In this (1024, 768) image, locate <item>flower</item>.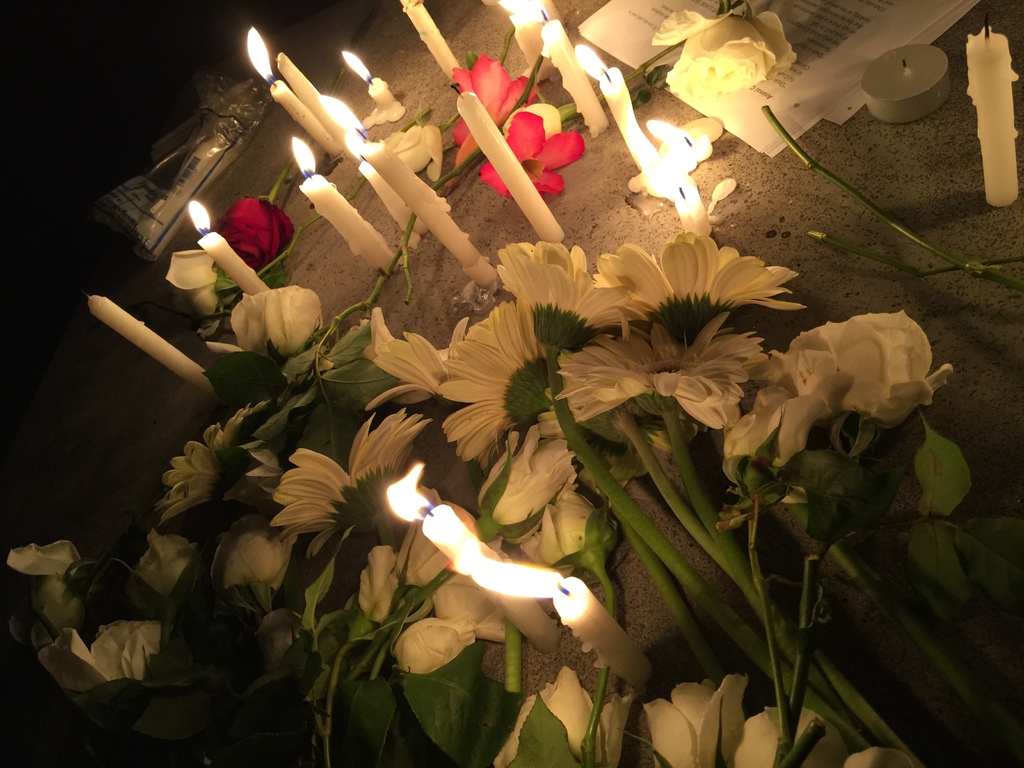
Bounding box: 737:703:842:767.
